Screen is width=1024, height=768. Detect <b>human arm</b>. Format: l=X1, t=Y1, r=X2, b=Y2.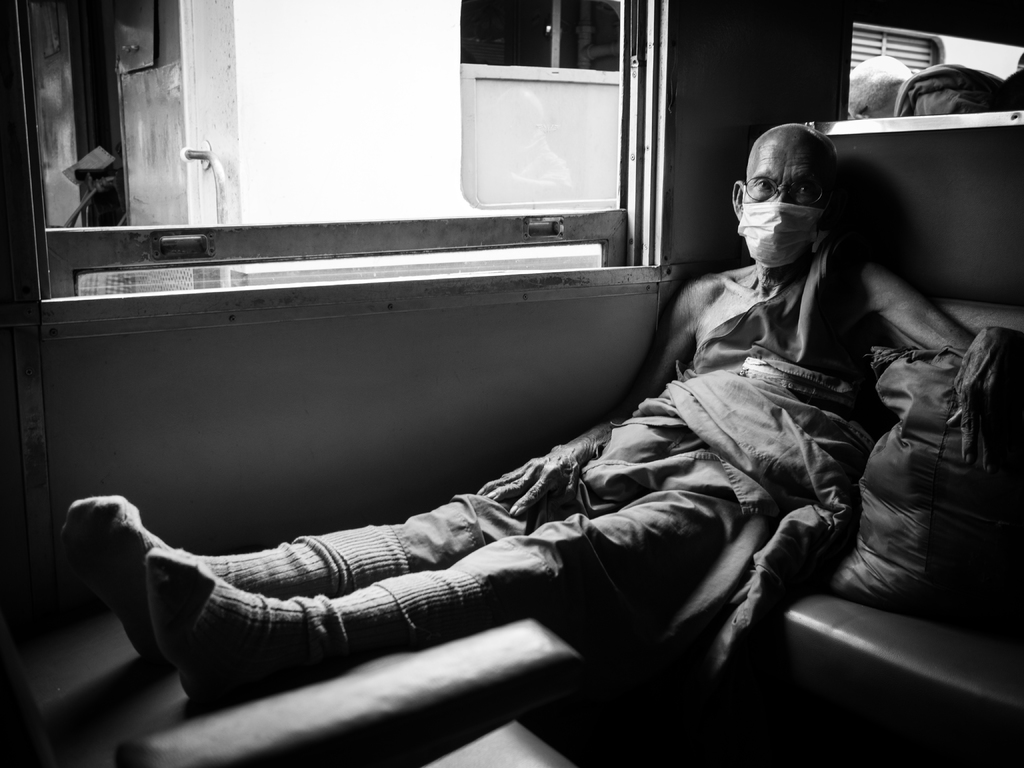
l=860, t=263, r=976, b=352.
